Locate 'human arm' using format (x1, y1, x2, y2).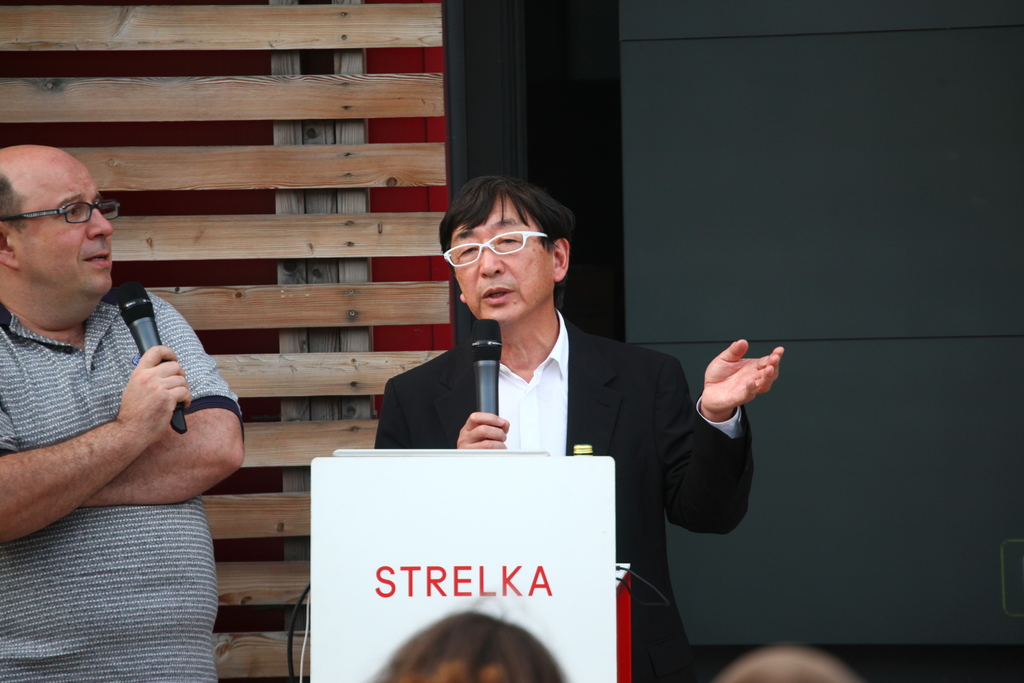
(0, 334, 198, 548).
